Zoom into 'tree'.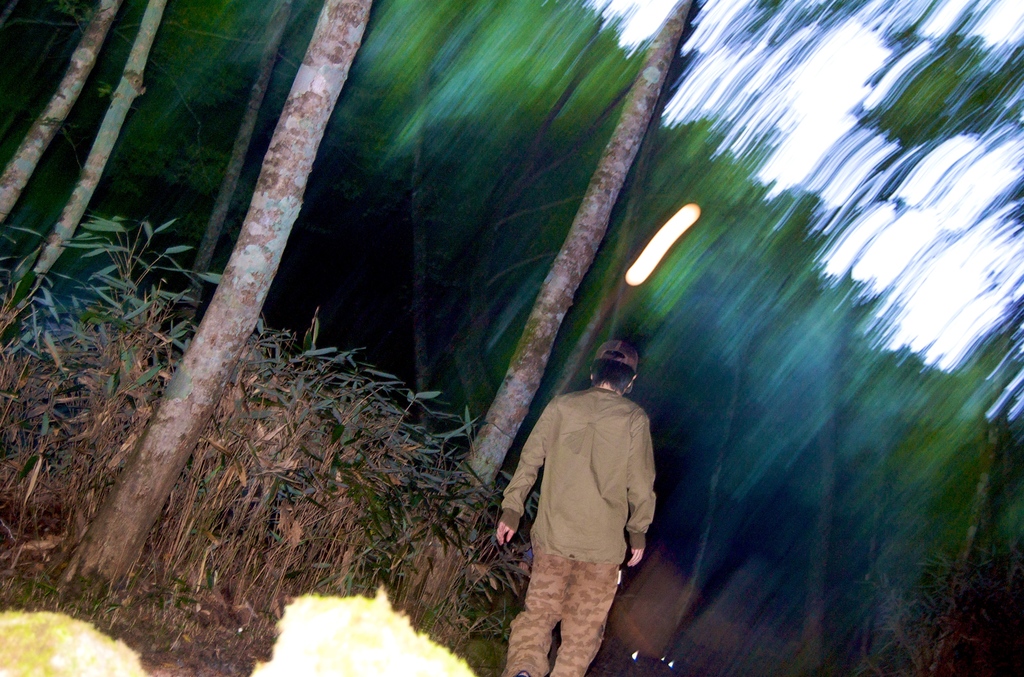
Zoom target: <region>0, 0, 122, 227</region>.
